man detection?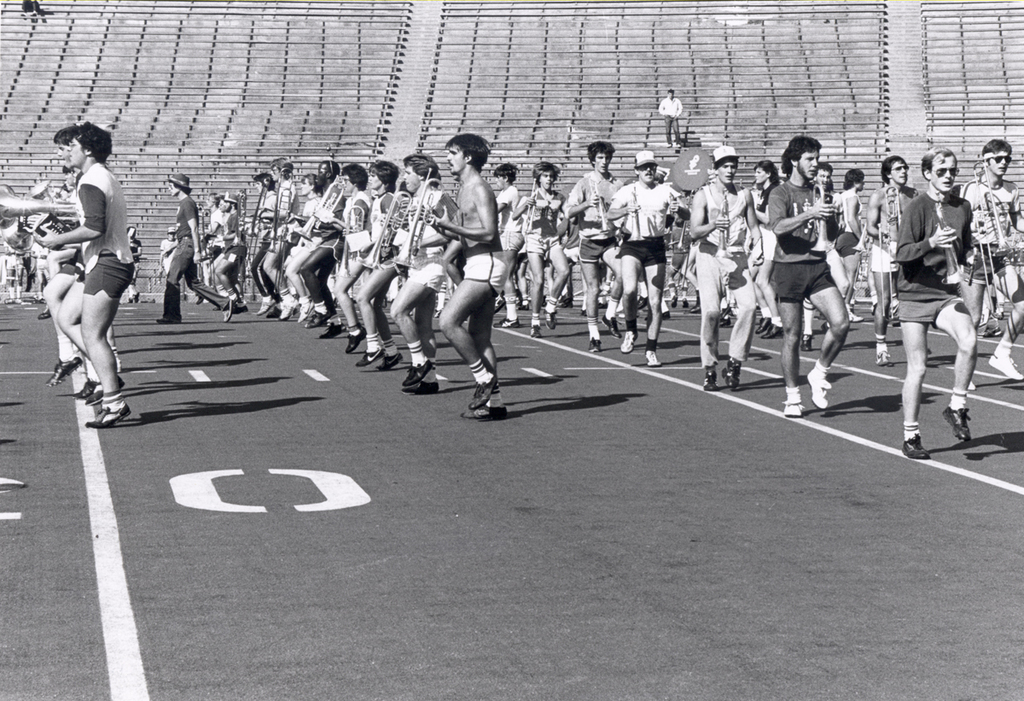
x1=253 y1=170 x2=279 y2=310
